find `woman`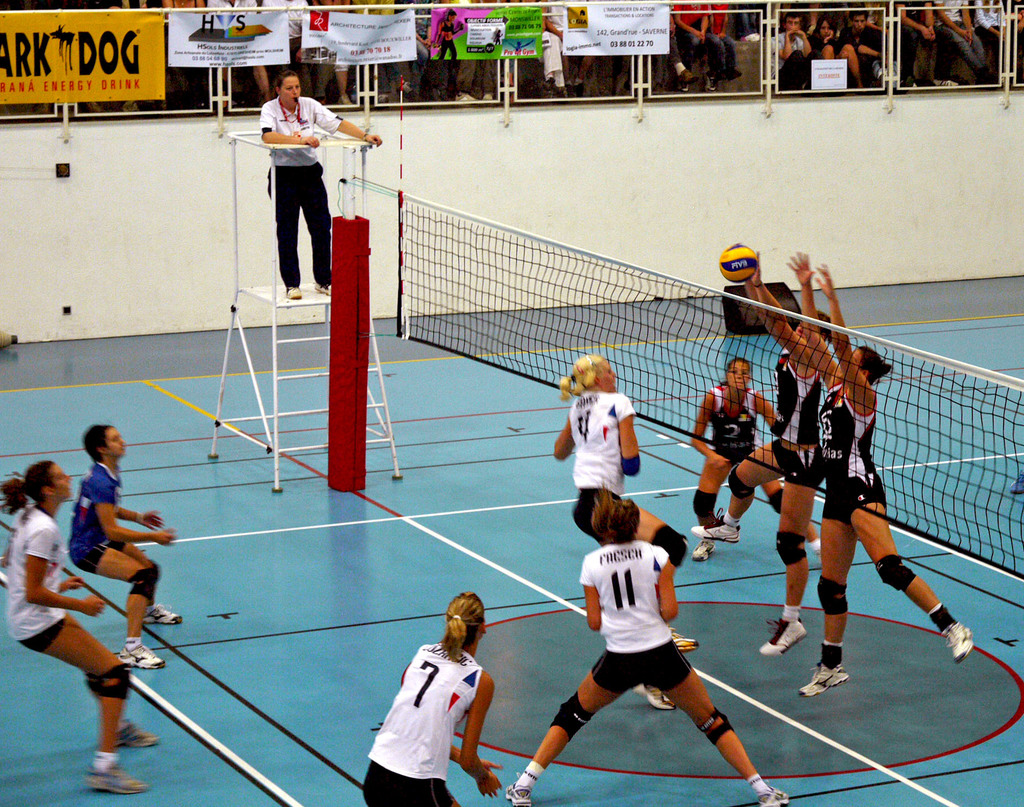
select_region(253, 65, 380, 305)
